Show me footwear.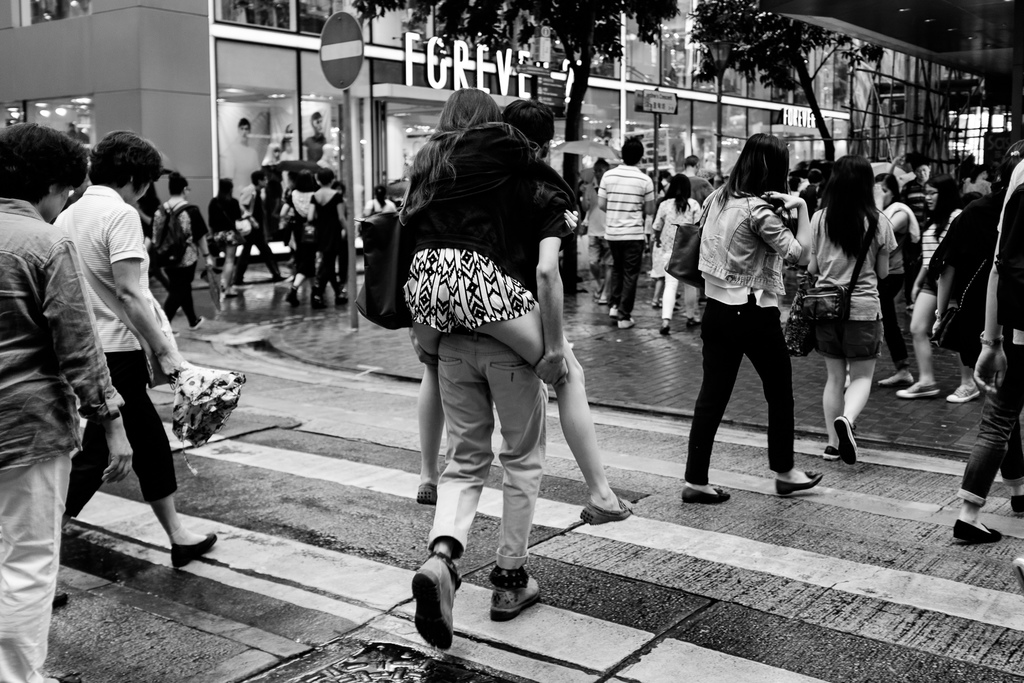
footwear is here: rect(897, 381, 942, 398).
